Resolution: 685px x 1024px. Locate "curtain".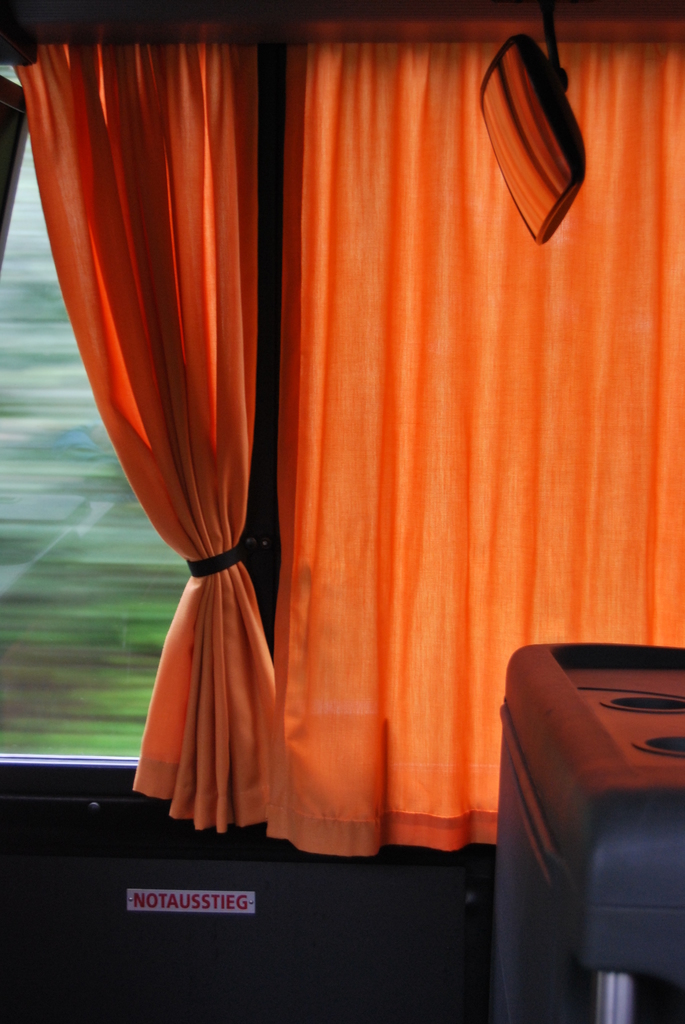
{"left": 264, "top": 34, "right": 684, "bottom": 842}.
